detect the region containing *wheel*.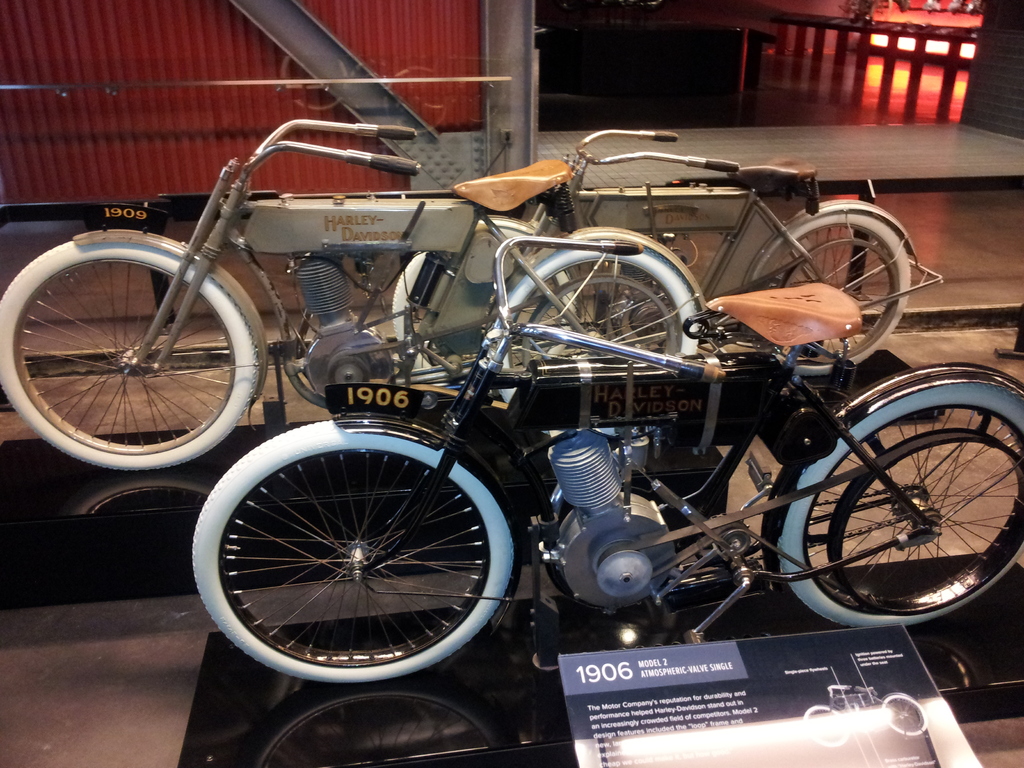
(192, 421, 511, 684).
